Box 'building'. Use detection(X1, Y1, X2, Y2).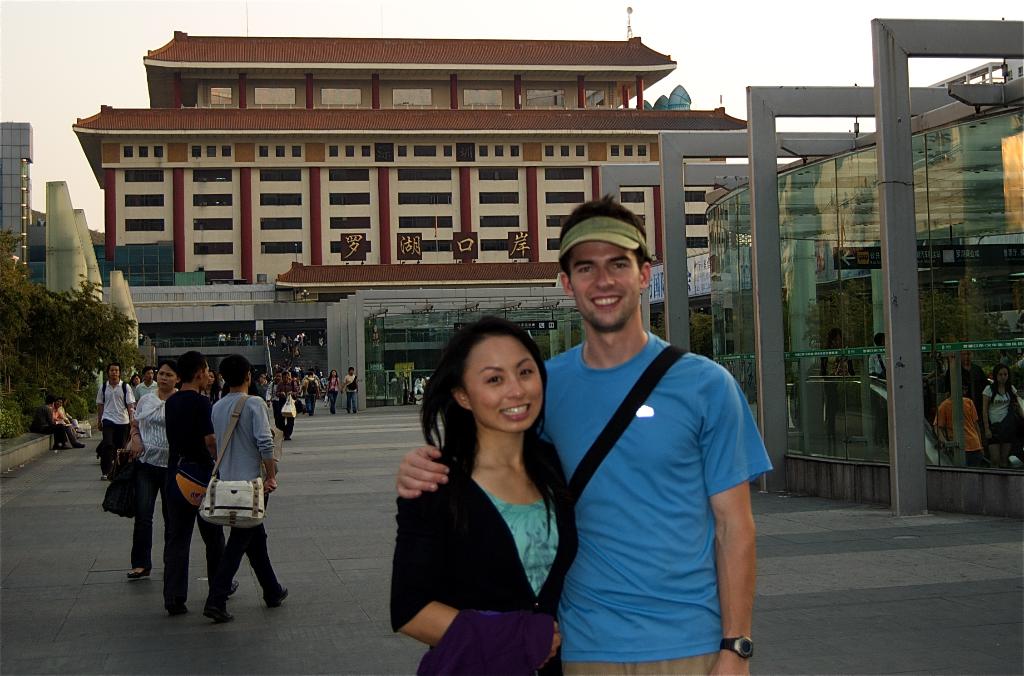
detection(70, 6, 748, 409).
